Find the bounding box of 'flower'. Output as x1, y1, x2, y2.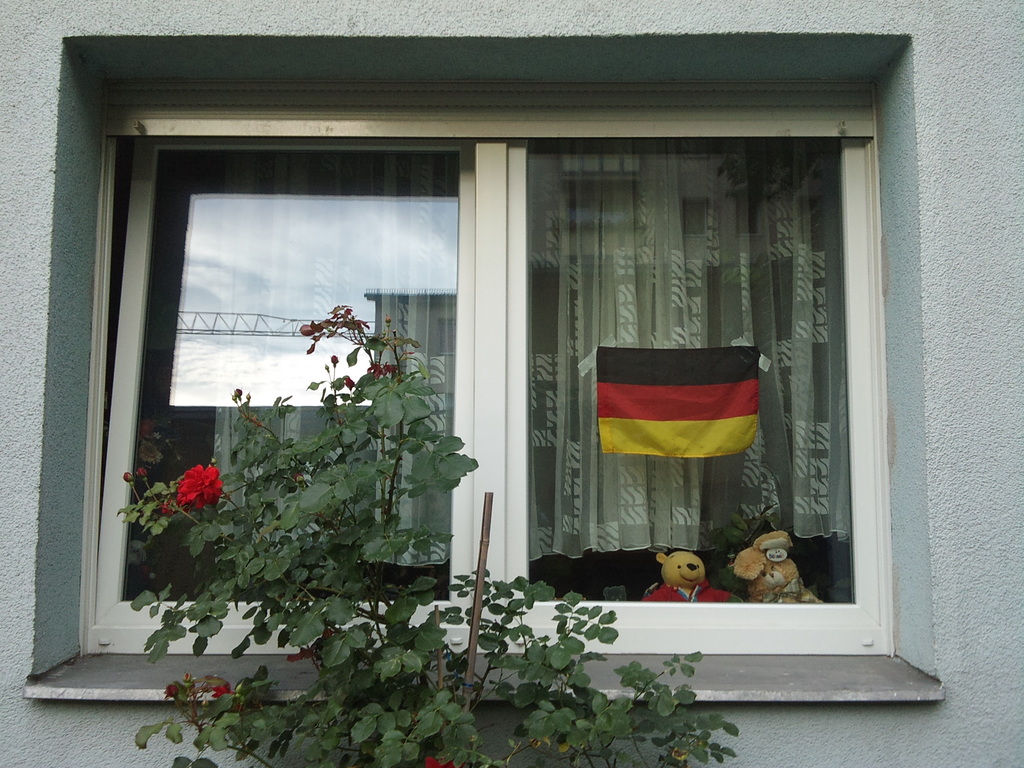
178, 462, 220, 507.
